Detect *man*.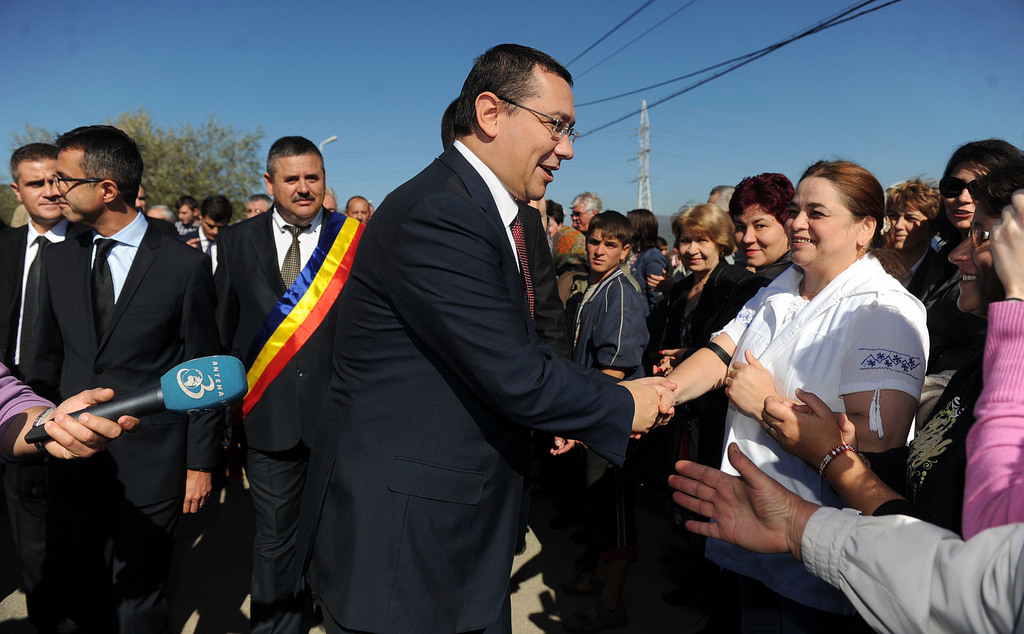
Detected at Rect(648, 154, 942, 633).
